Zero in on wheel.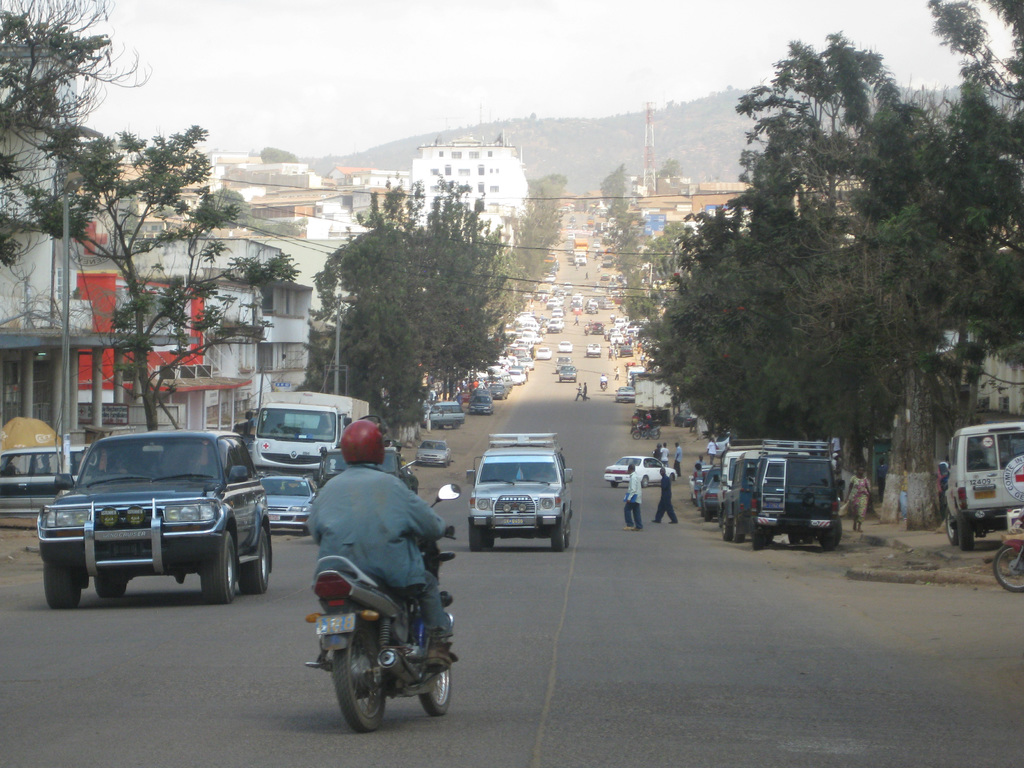
Zeroed in: <region>198, 526, 234, 603</region>.
